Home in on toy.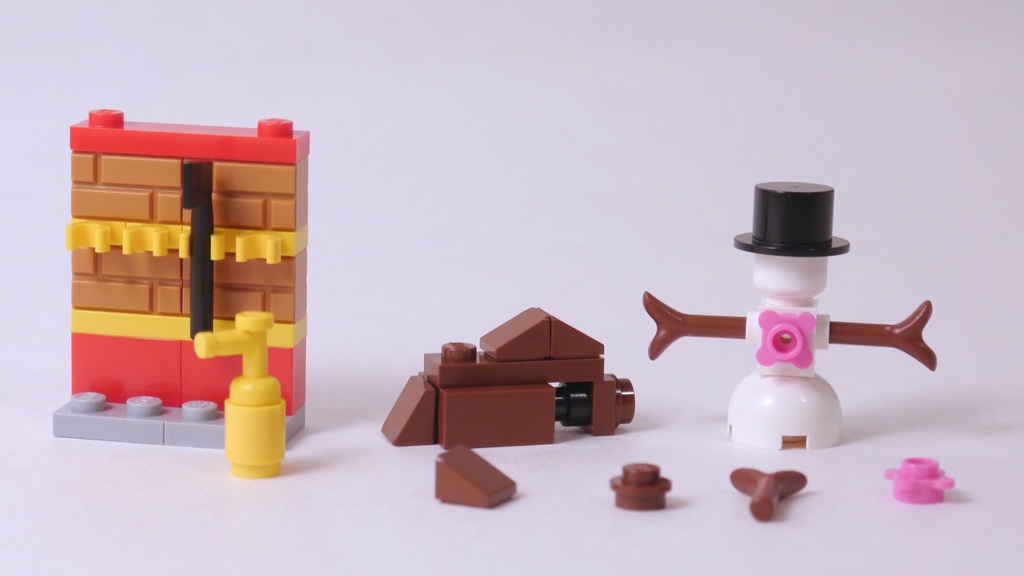
Homed in at locate(884, 457, 958, 504).
